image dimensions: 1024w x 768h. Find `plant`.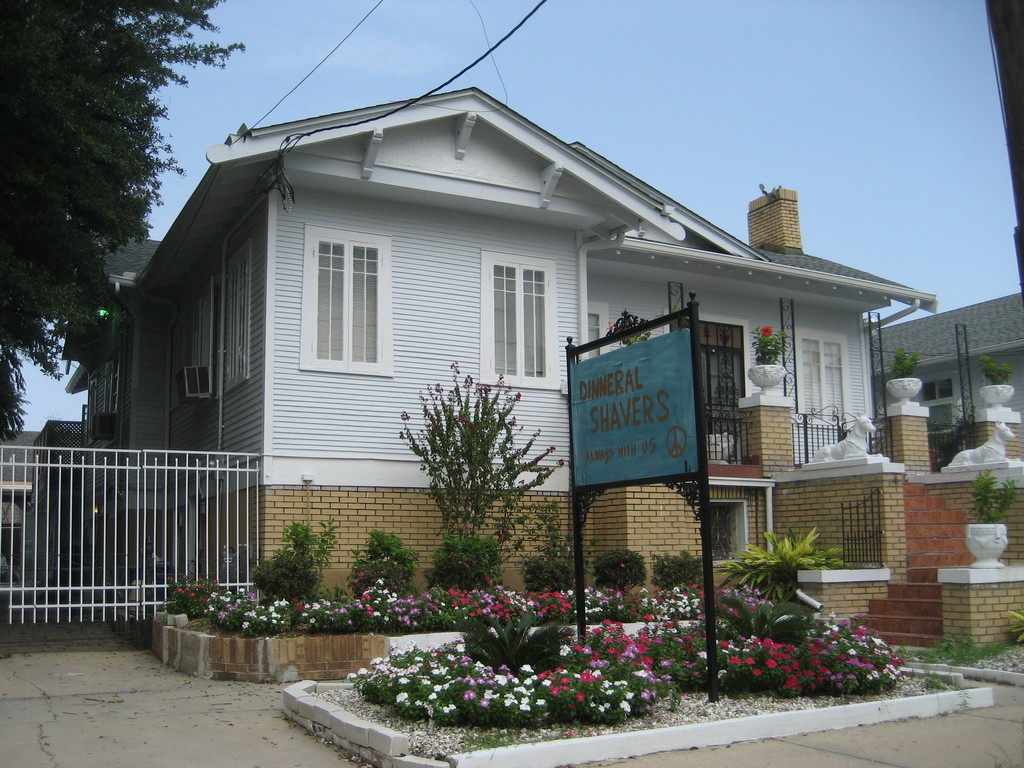
region(743, 324, 790, 365).
